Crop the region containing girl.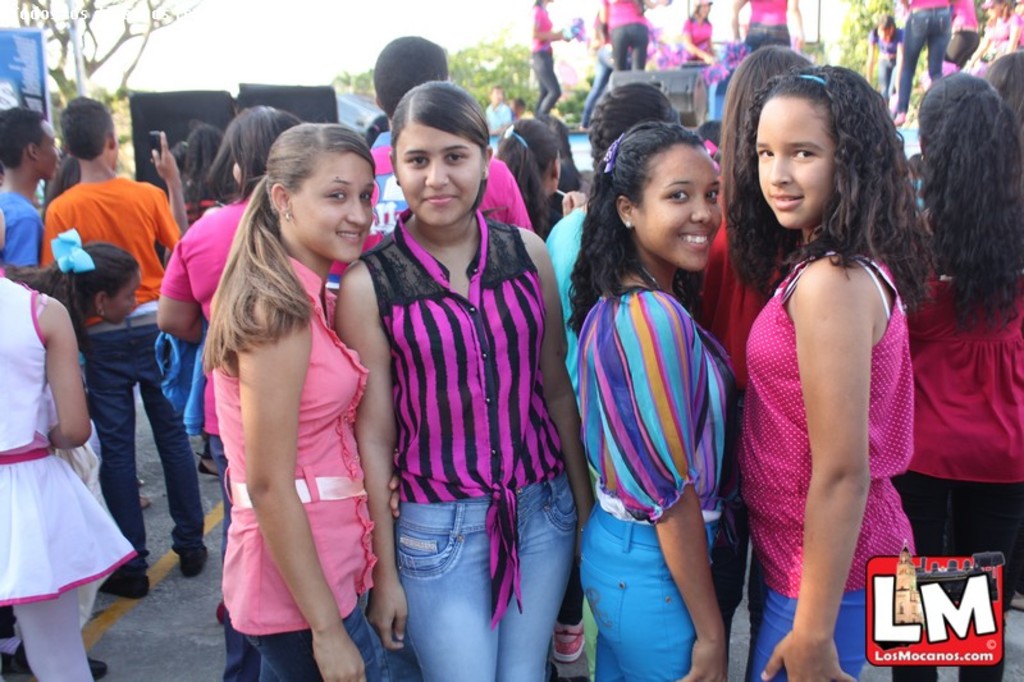
Crop region: bbox=(895, 0, 954, 125).
